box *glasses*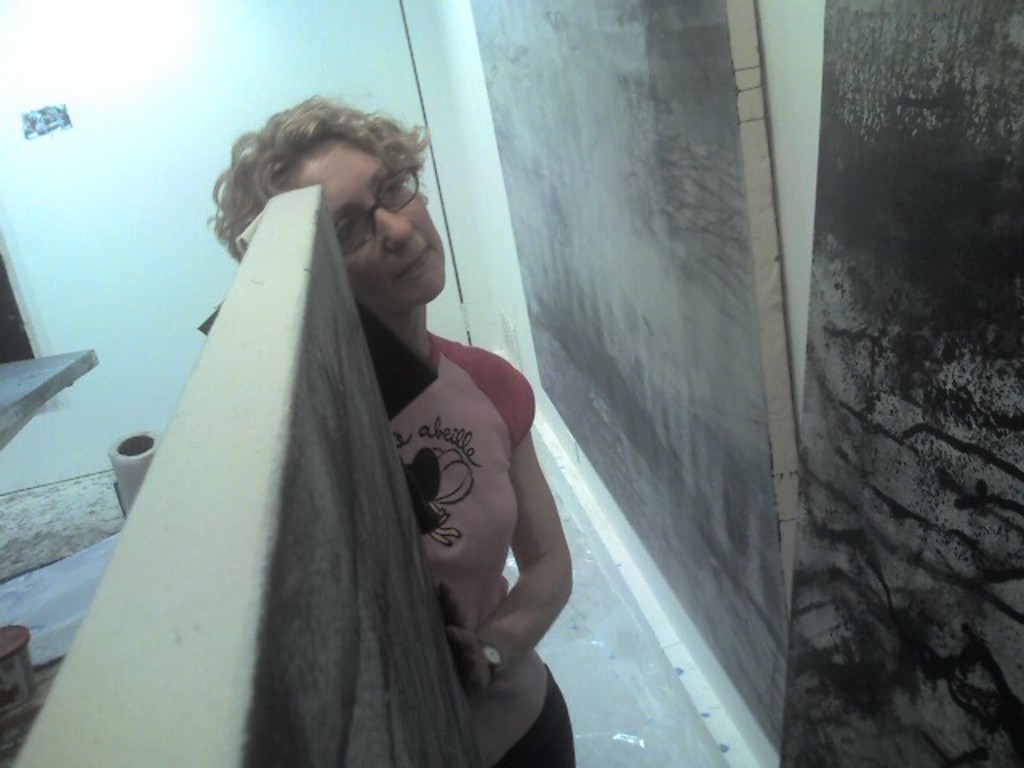
334:162:419:253
